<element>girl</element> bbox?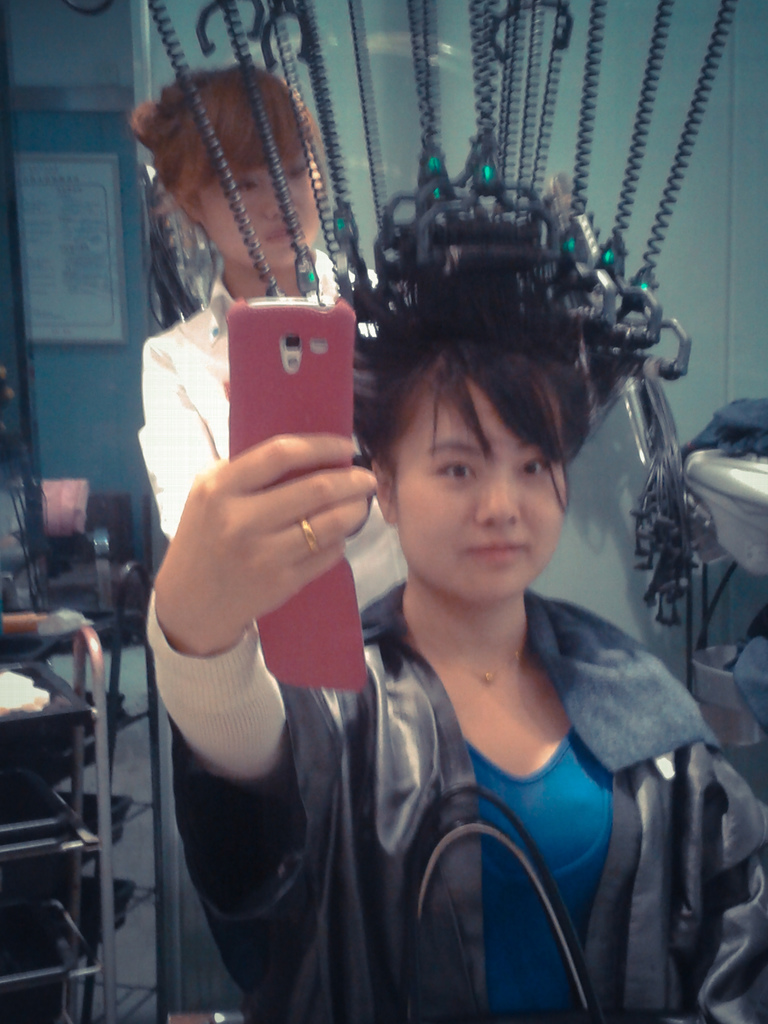
BBox(131, 61, 411, 643)
